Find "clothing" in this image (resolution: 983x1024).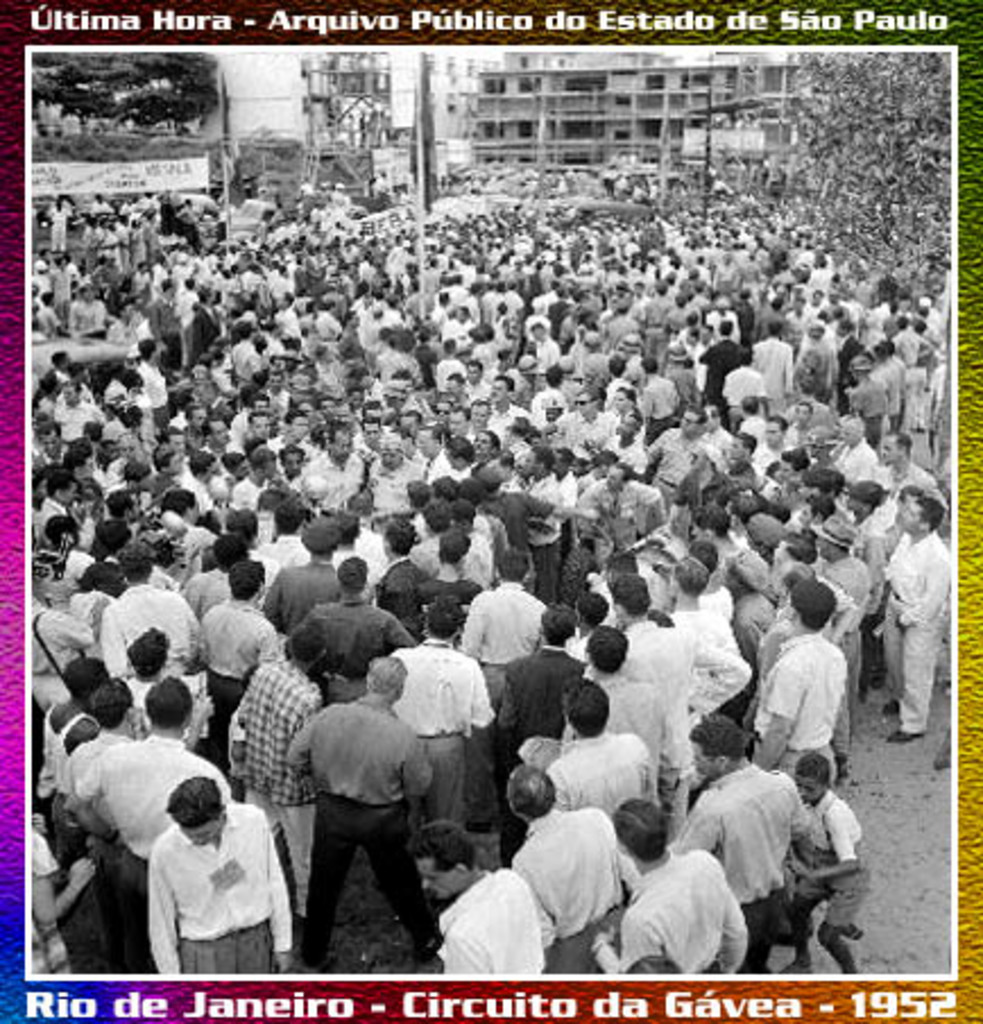
283/594/401/668.
